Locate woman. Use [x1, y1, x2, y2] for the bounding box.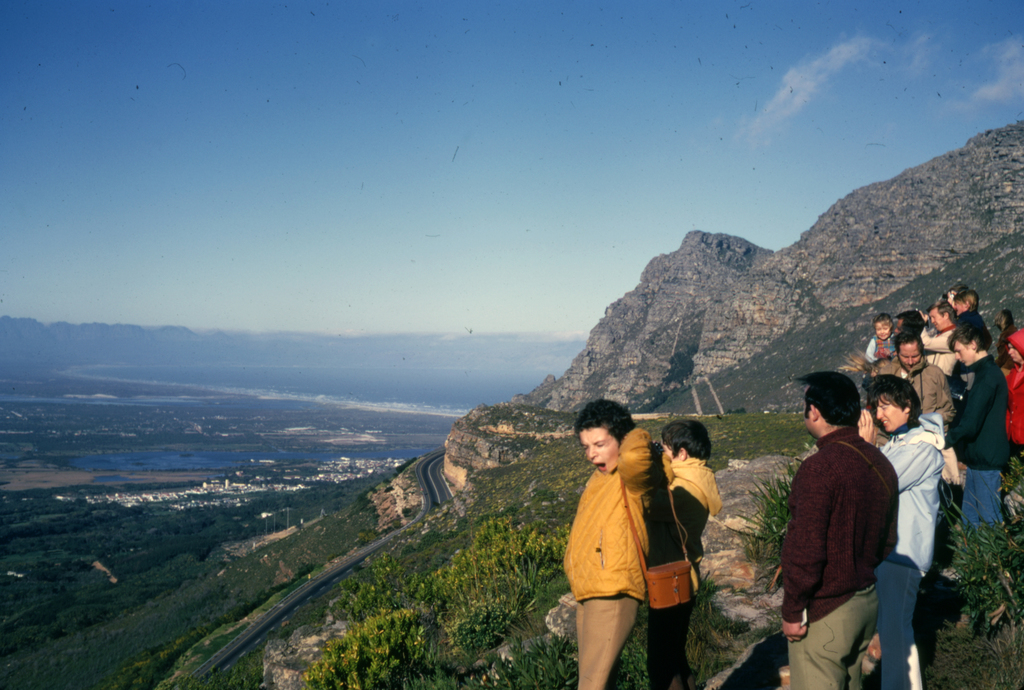
[556, 404, 711, 678].
